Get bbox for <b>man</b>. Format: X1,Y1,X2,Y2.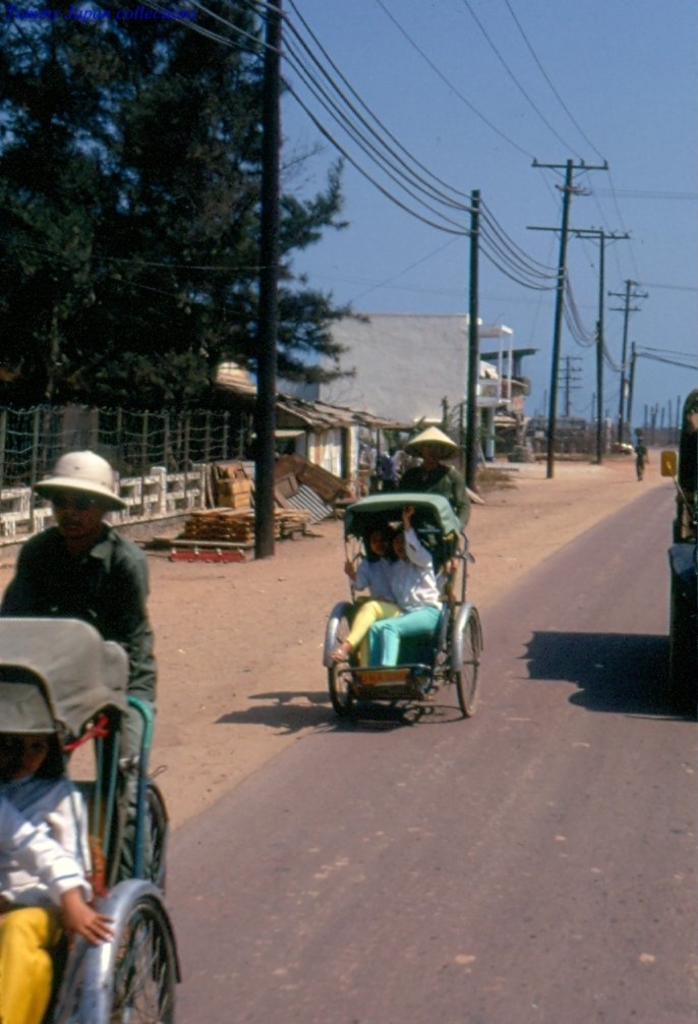
392,421,471,568.
